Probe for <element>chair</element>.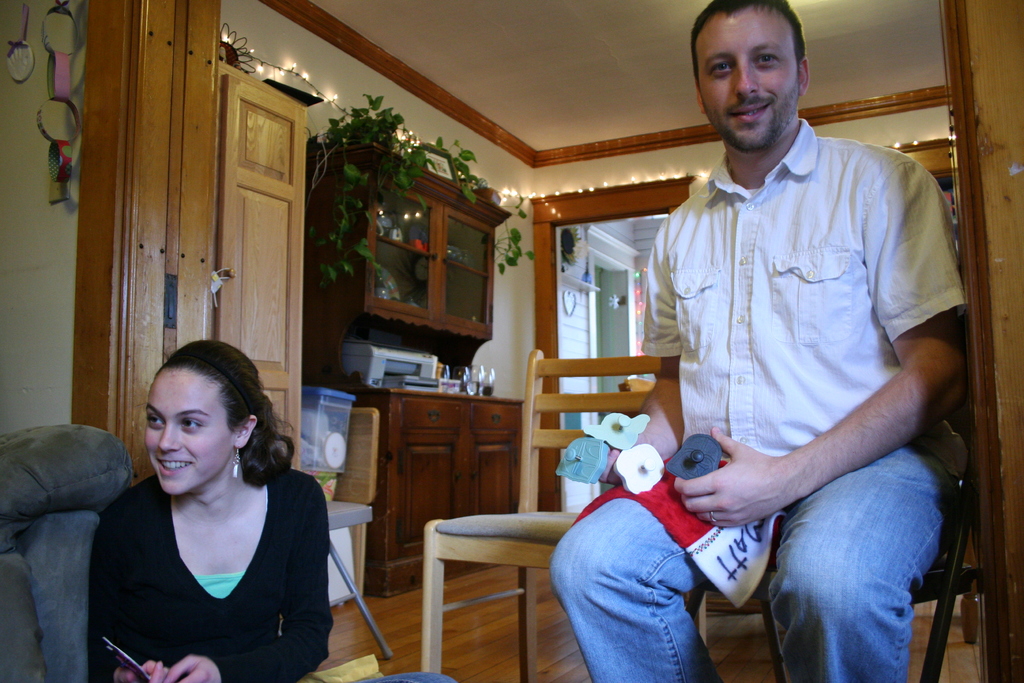
Probe result: box=[417, 349, 664, 682].
